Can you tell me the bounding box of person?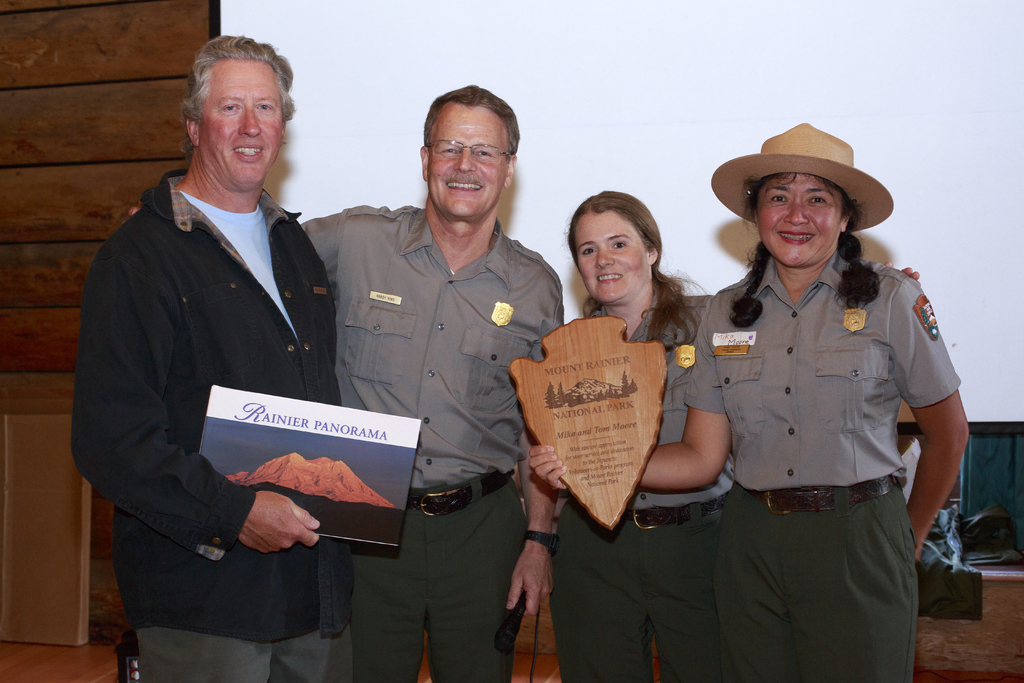
[left=125, top=81, right=564, bottom=682].
